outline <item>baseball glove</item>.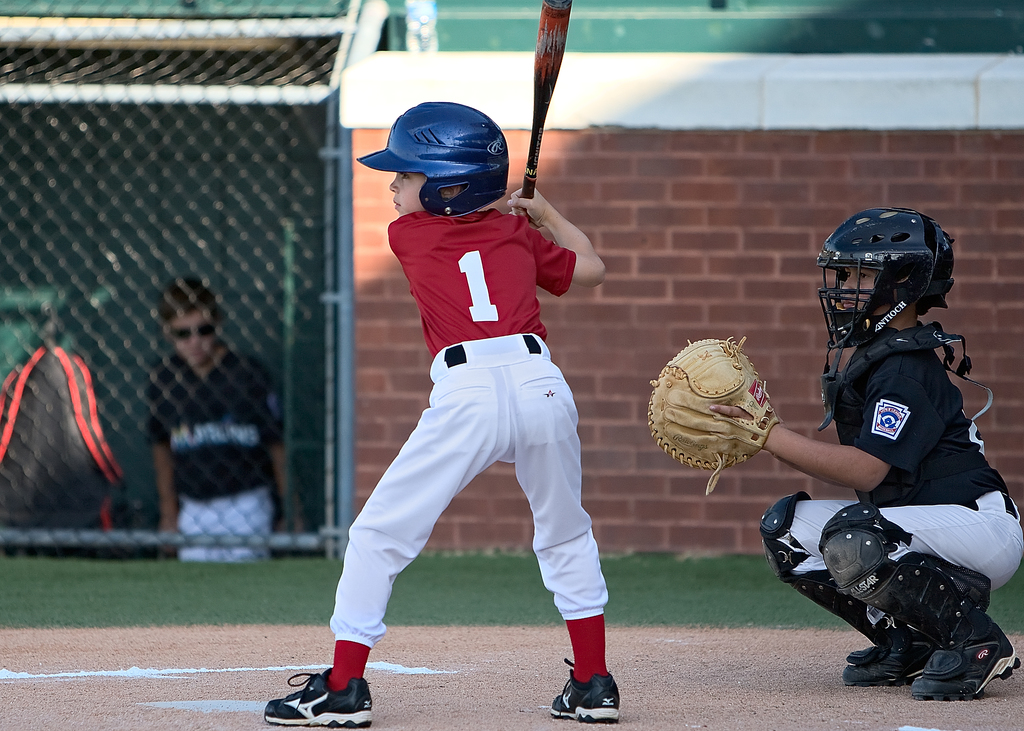
Outline: BBox(646, 334, 782, 495).
